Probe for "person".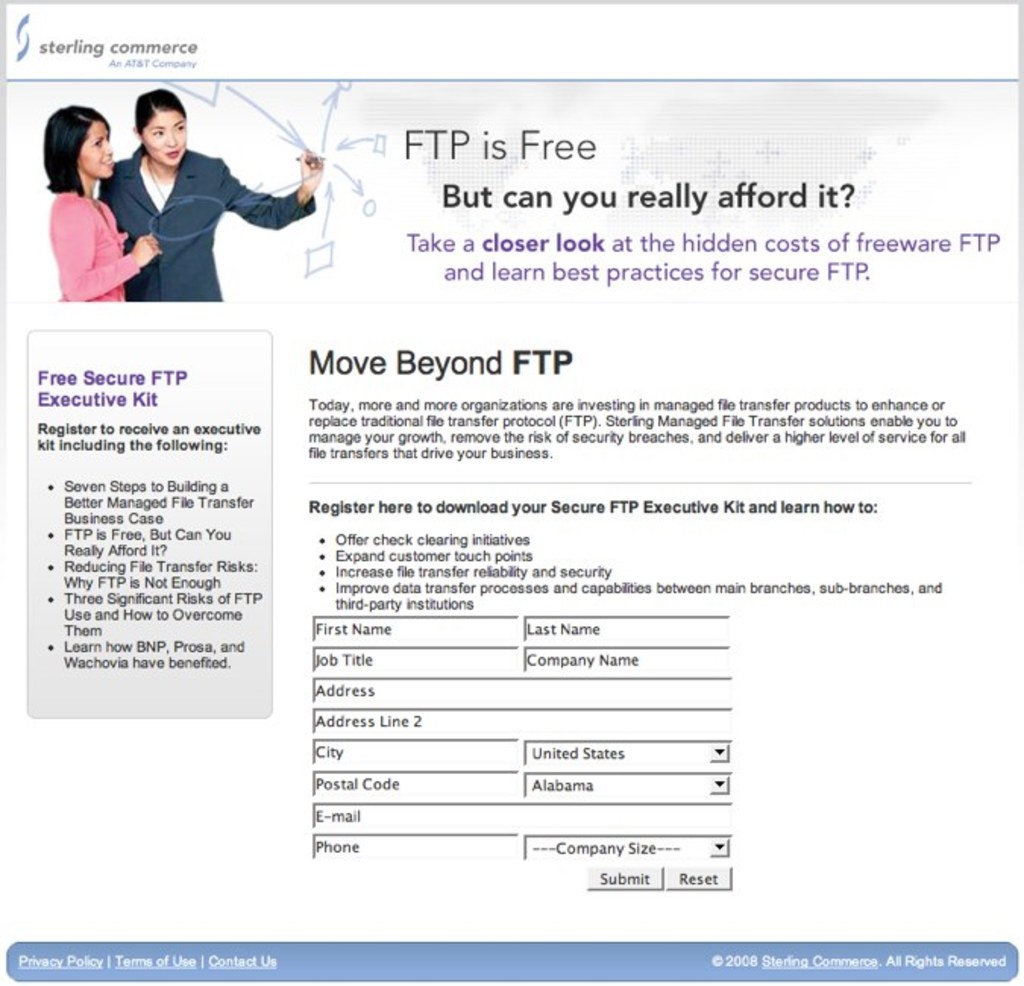
Probe result: (47, 102, 164, 308).
